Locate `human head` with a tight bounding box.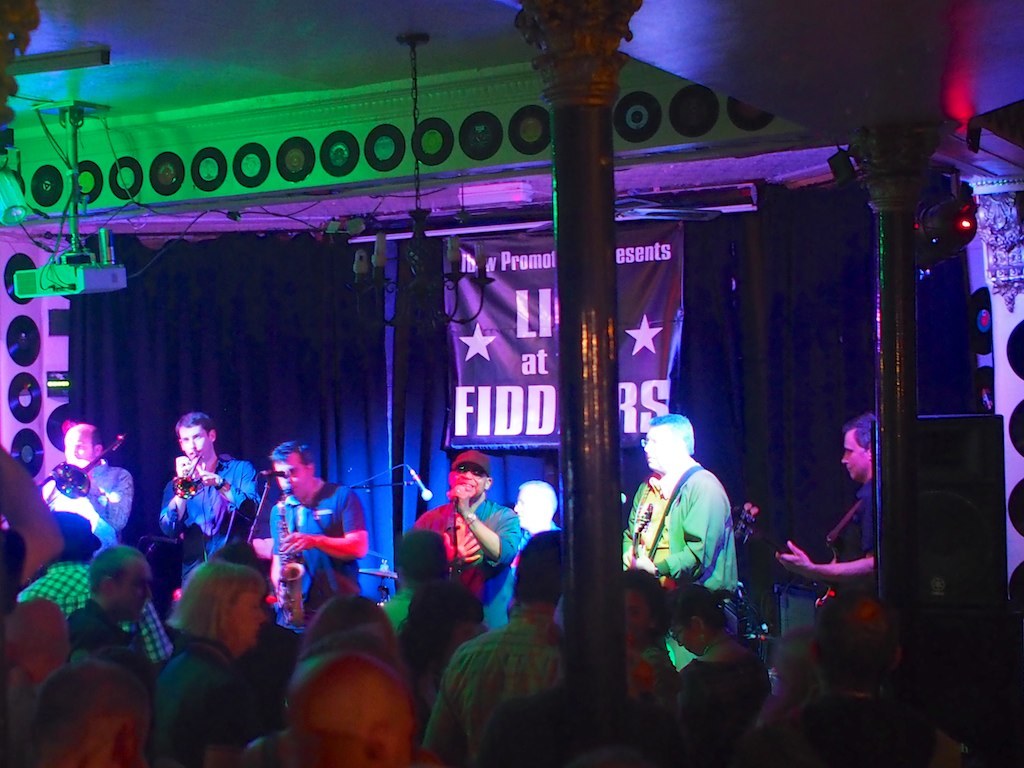
(824,591,905,694).
